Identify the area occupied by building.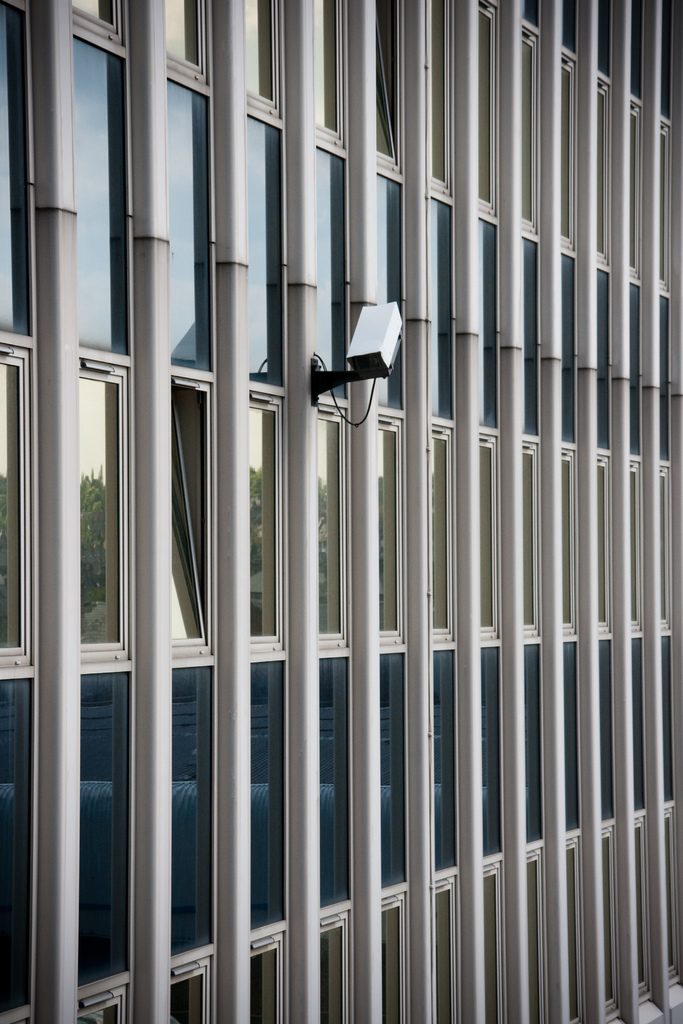
Area: bbox=[0, 0, 682, 1021].
